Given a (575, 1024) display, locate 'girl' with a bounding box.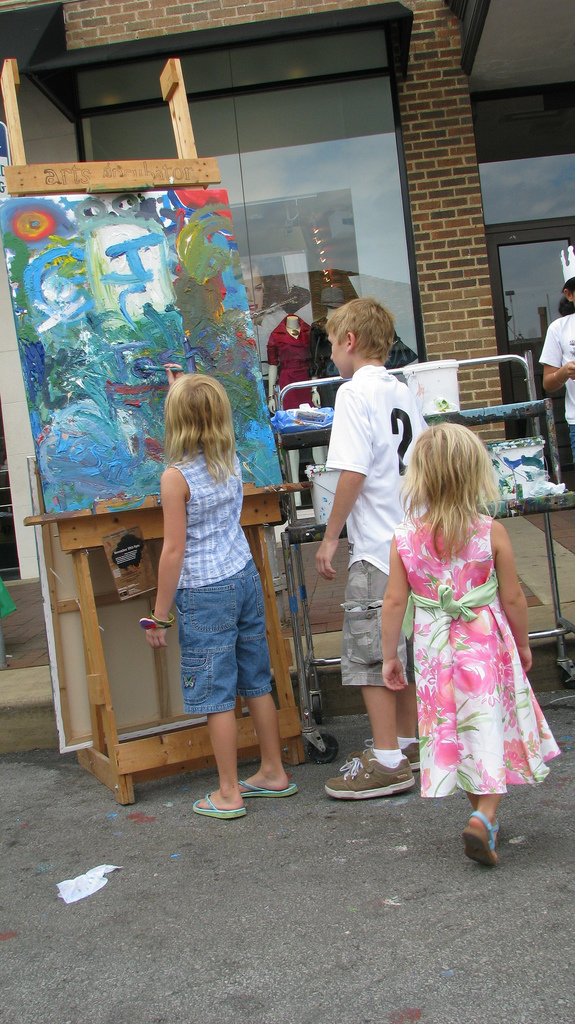
Located: l=368, t=417, r=568, b=876.
